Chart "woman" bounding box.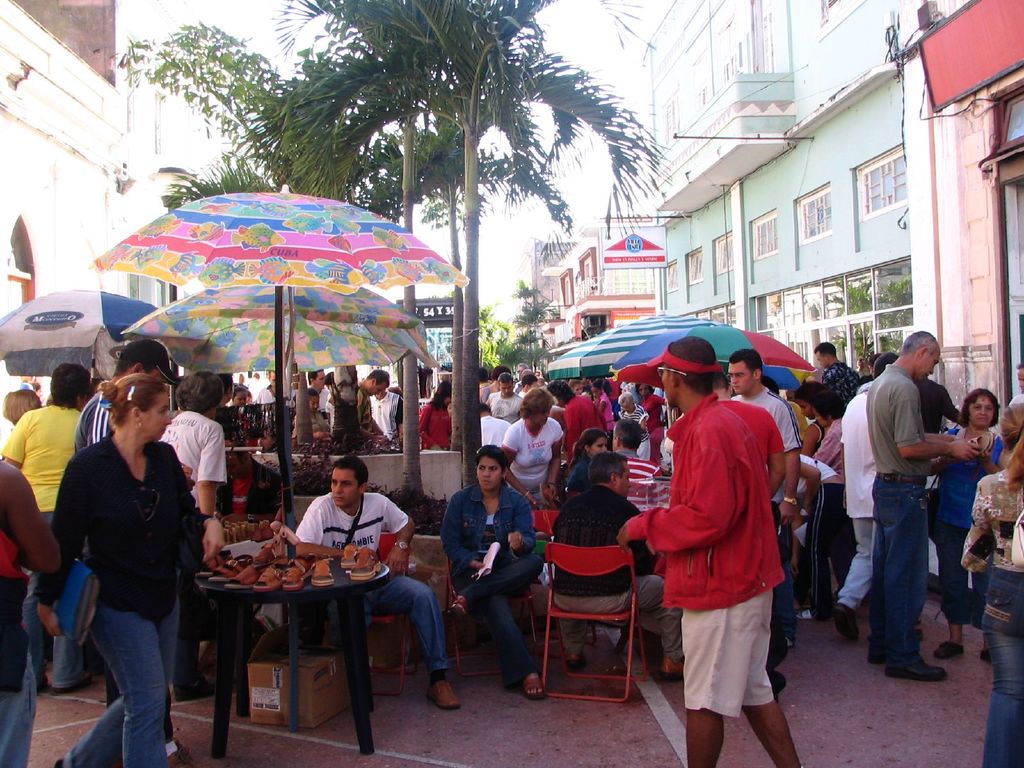
Charted: (38, 346, 203, 767).
